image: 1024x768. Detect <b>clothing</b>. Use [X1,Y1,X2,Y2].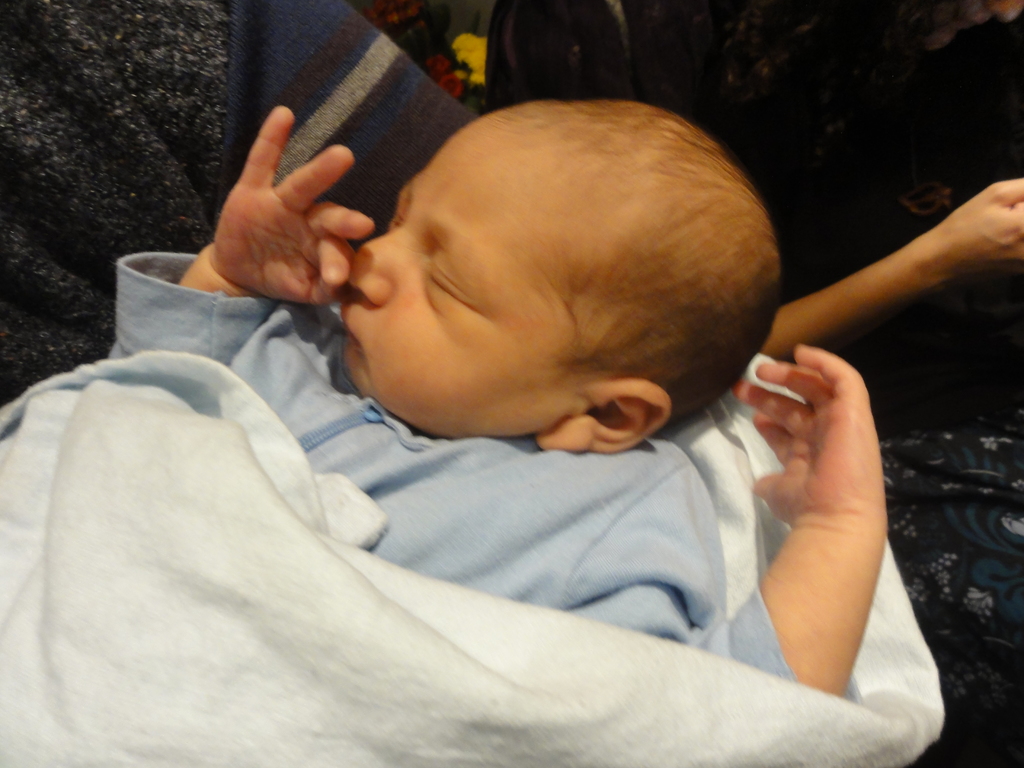
[93,250,872,694].
